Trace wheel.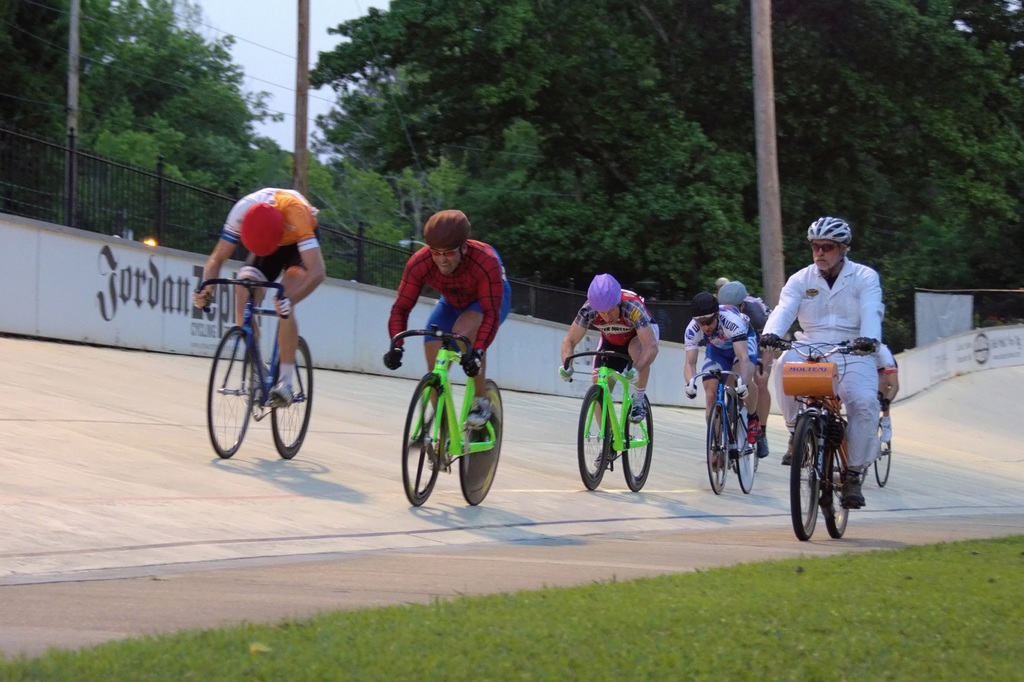
Traced to <box>874,417,891,485</box>.
